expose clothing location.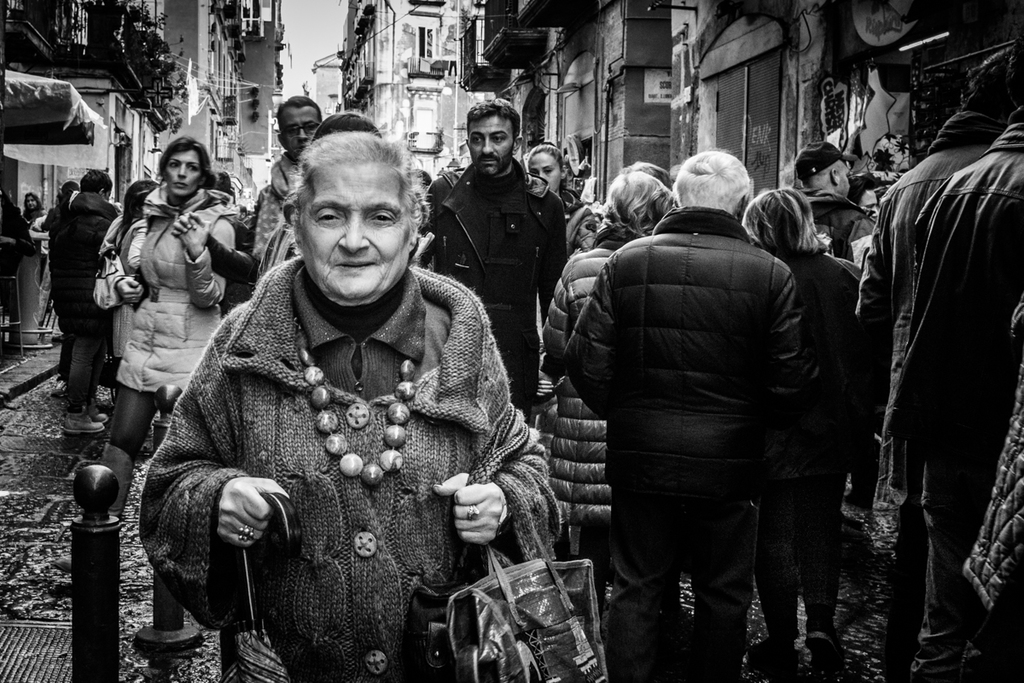
Exposed at <bbox>416, 144, 571, 421</bbox>.
